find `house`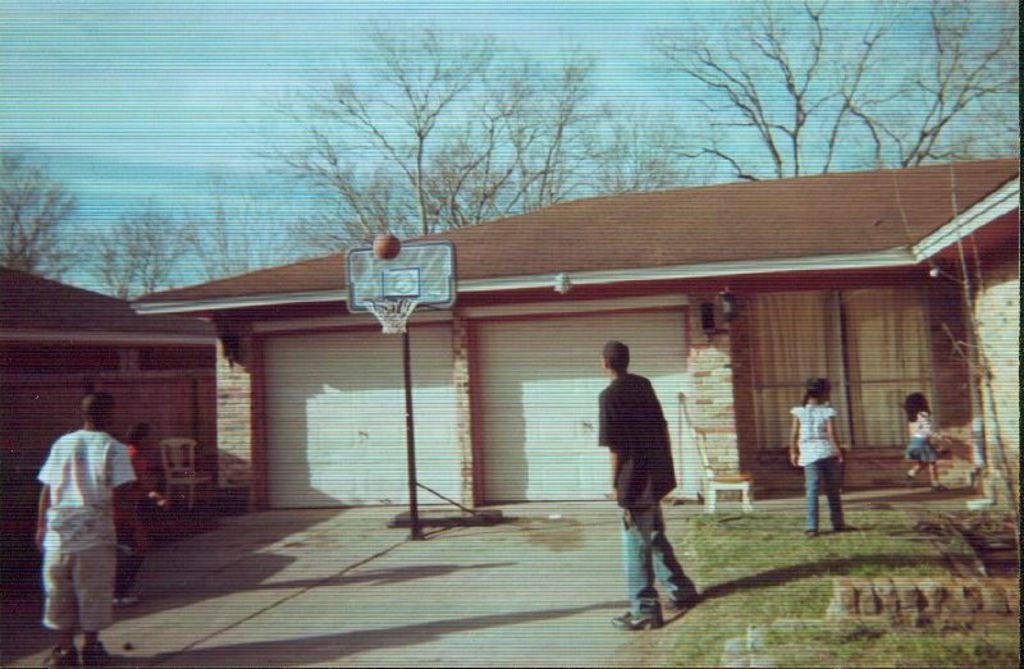
crop(19, 122, 1023, 601)
